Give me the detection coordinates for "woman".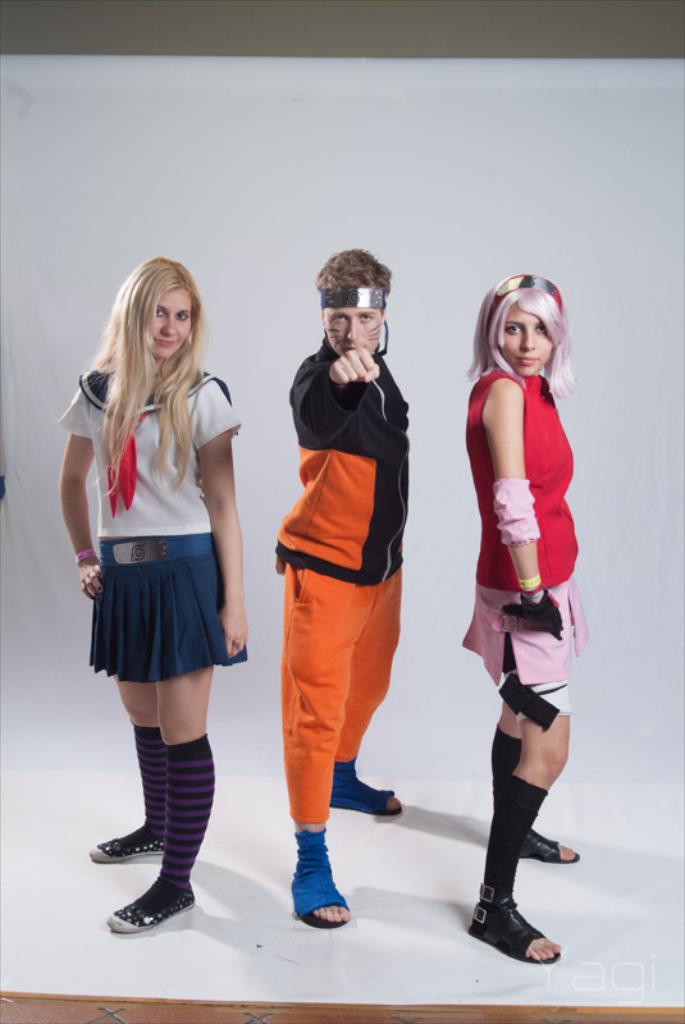
select_region(58, 264, 257, 829).
